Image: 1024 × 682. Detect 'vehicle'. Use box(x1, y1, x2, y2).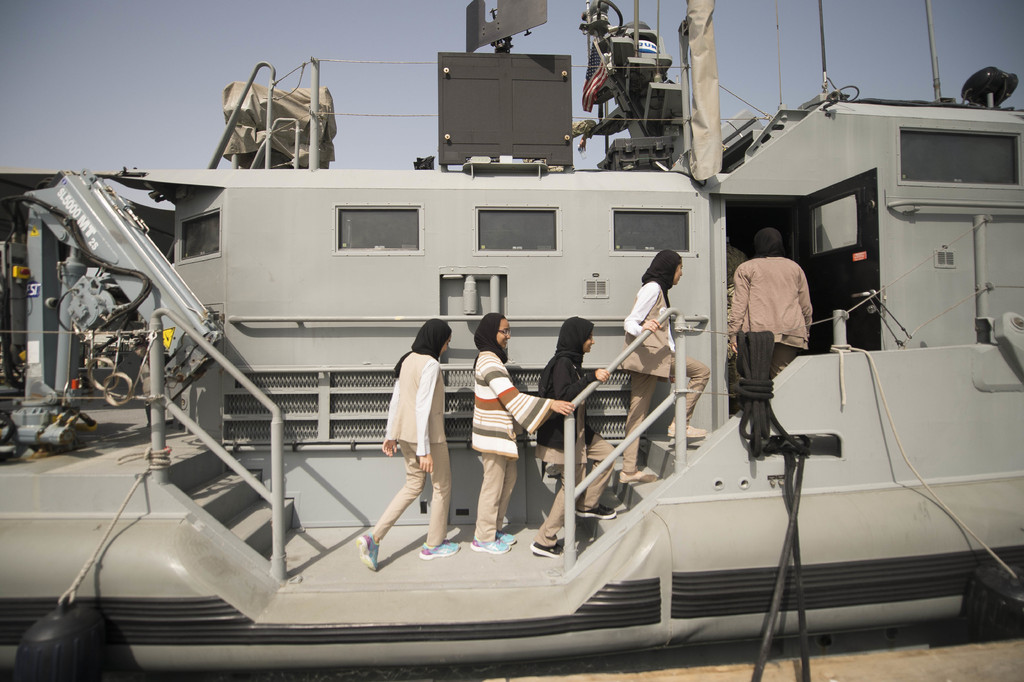
box(0, 0, 1023, 681).
